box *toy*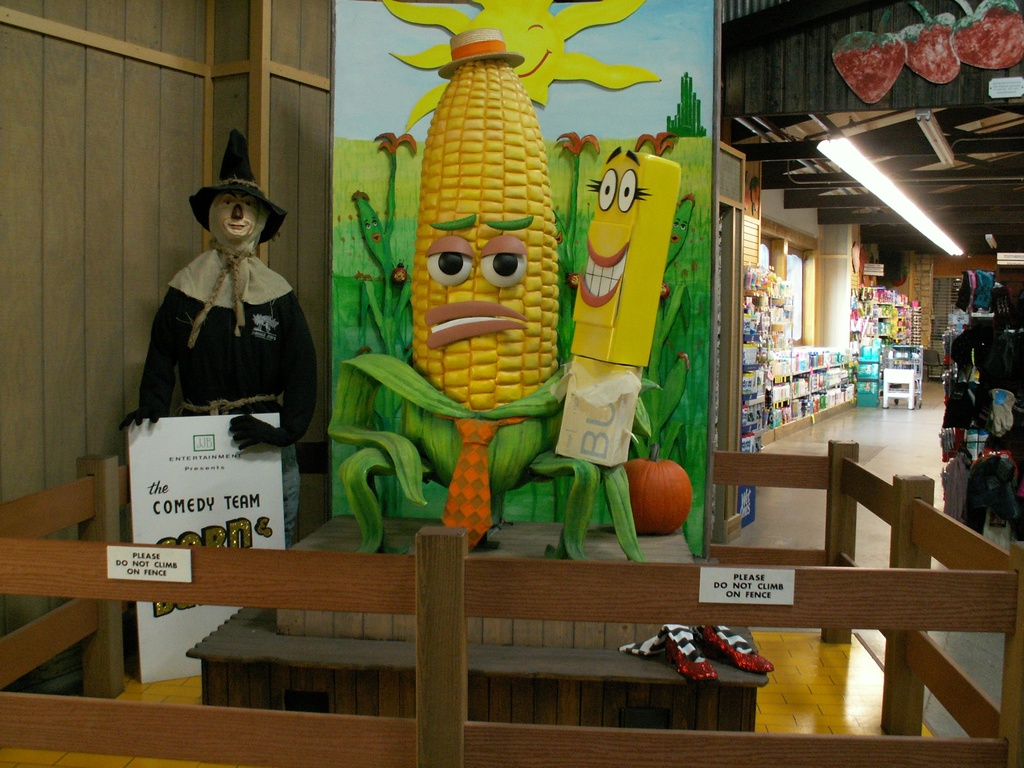
bbox=(893, 0, 962, 90)
